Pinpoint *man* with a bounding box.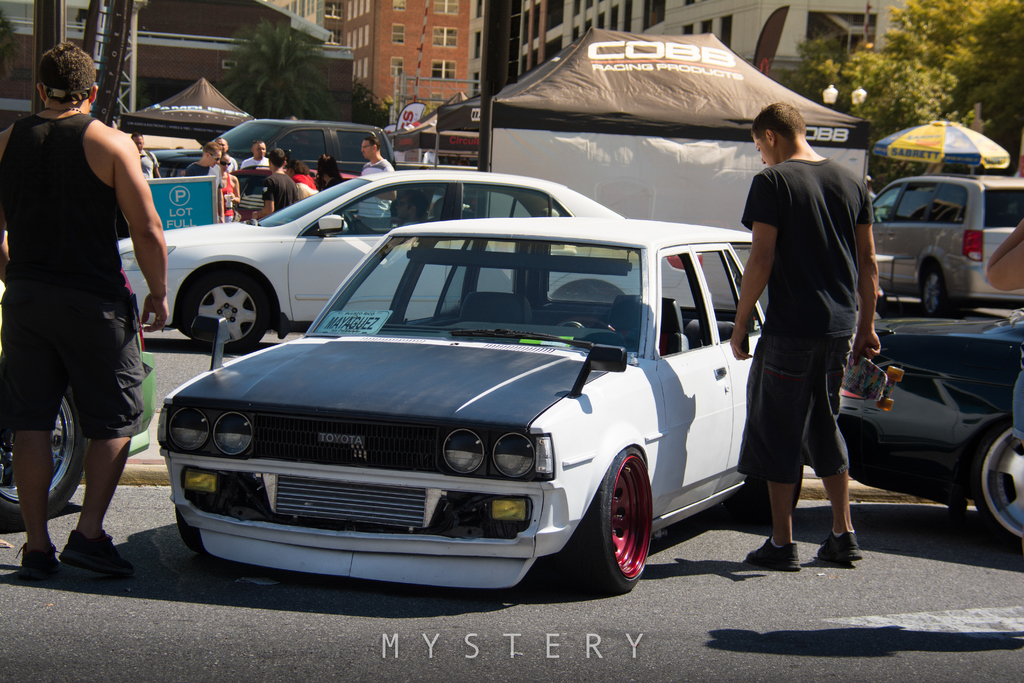
[x1=0, y1=43, x2=172, y2=582].
